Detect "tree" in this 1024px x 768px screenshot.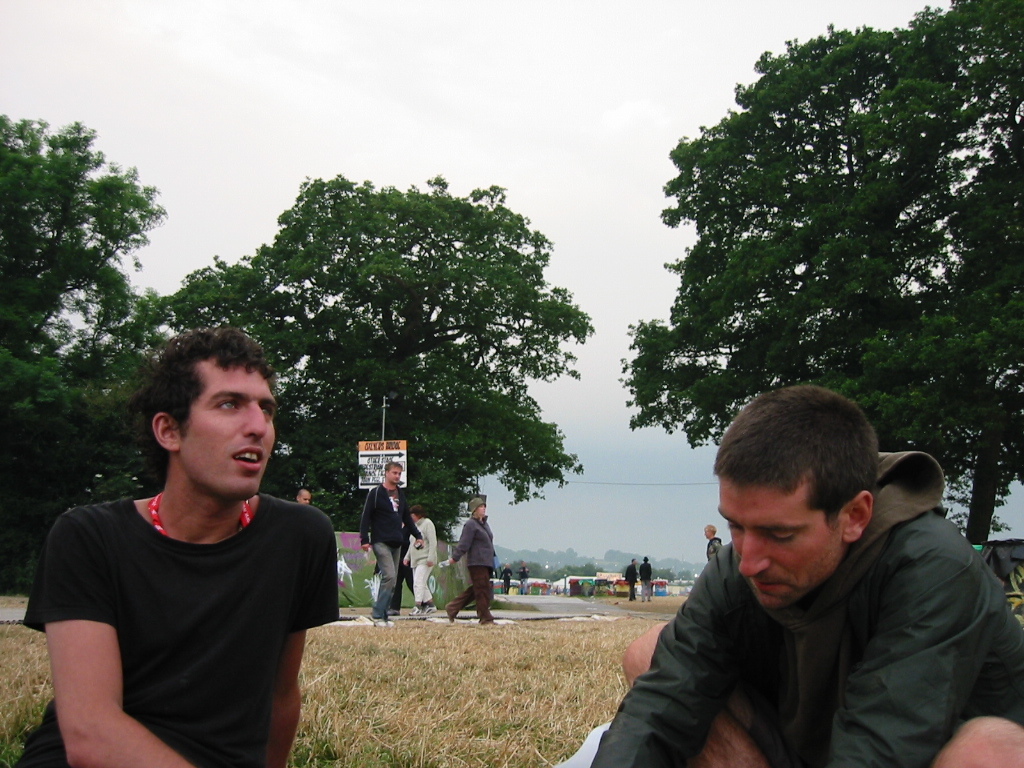
Detection: 636, 0, 1023, 540.
